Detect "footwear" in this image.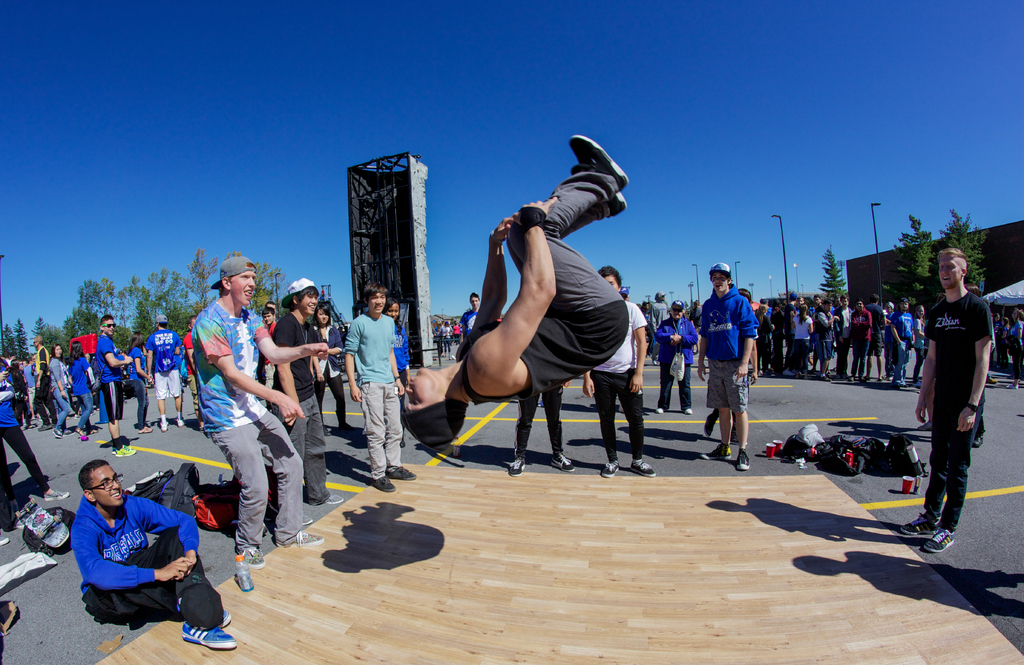
Detection: 243 540 266 572.
